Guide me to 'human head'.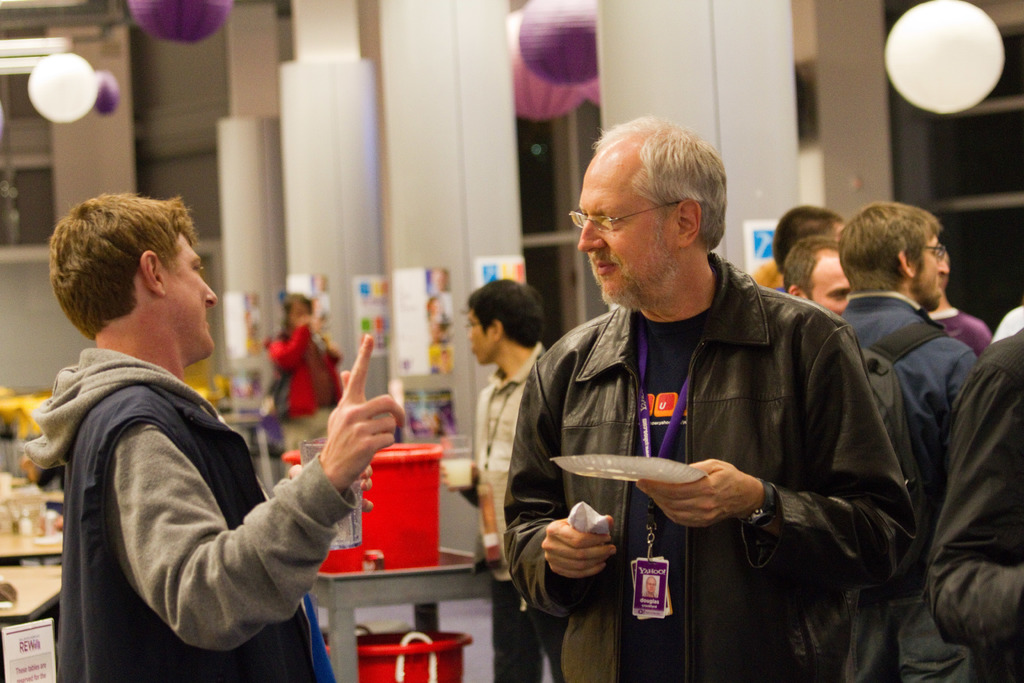
Guidance: detection(37, 185, 209, 349).
